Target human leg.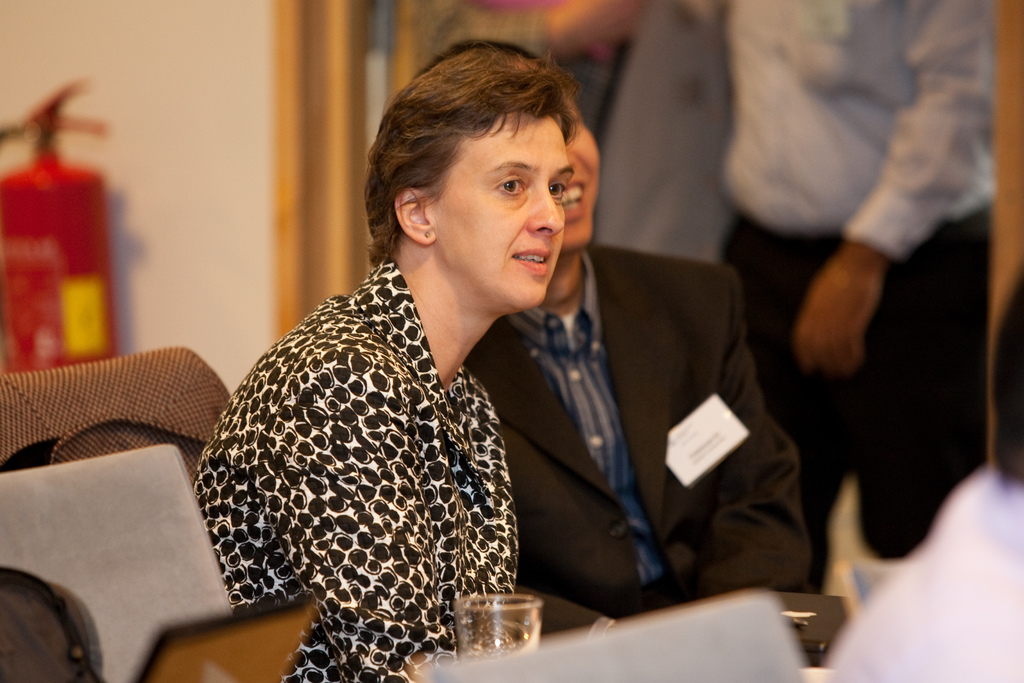
Target region: Rect(723, 222, 847, 513).
